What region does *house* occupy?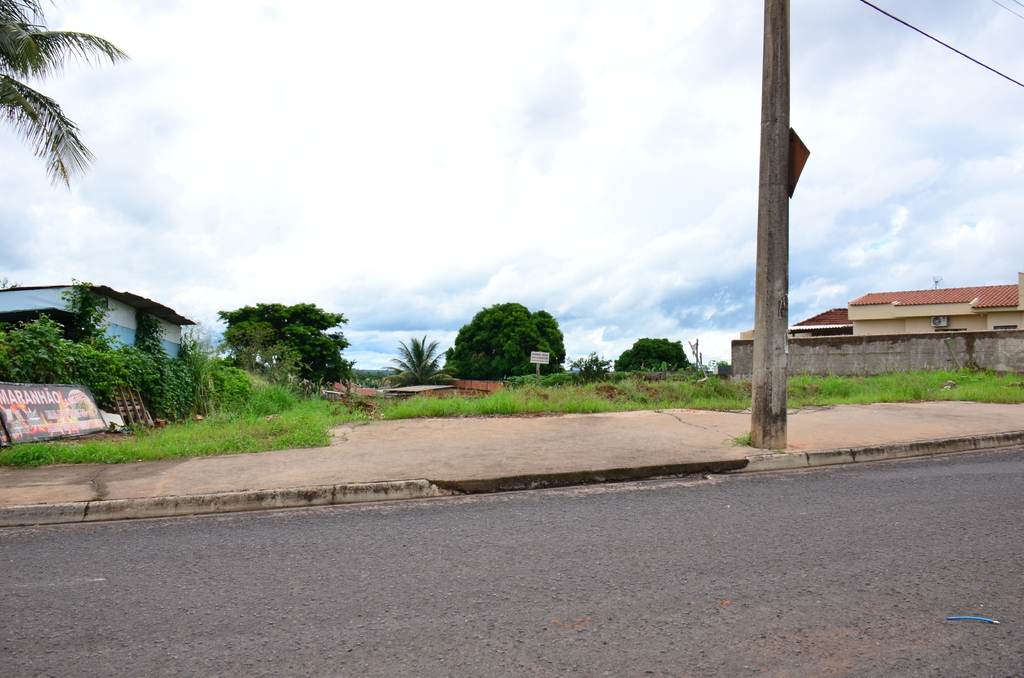
x1=736, y1=284, x2=1023, y2=397.
